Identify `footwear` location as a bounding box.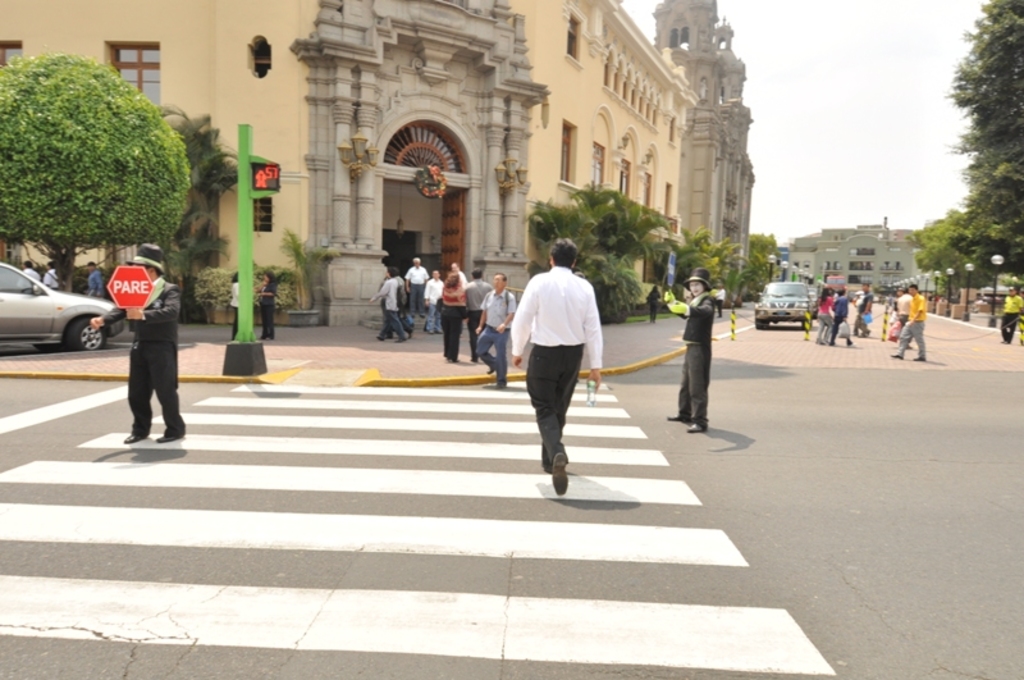
156/434/183/439.
